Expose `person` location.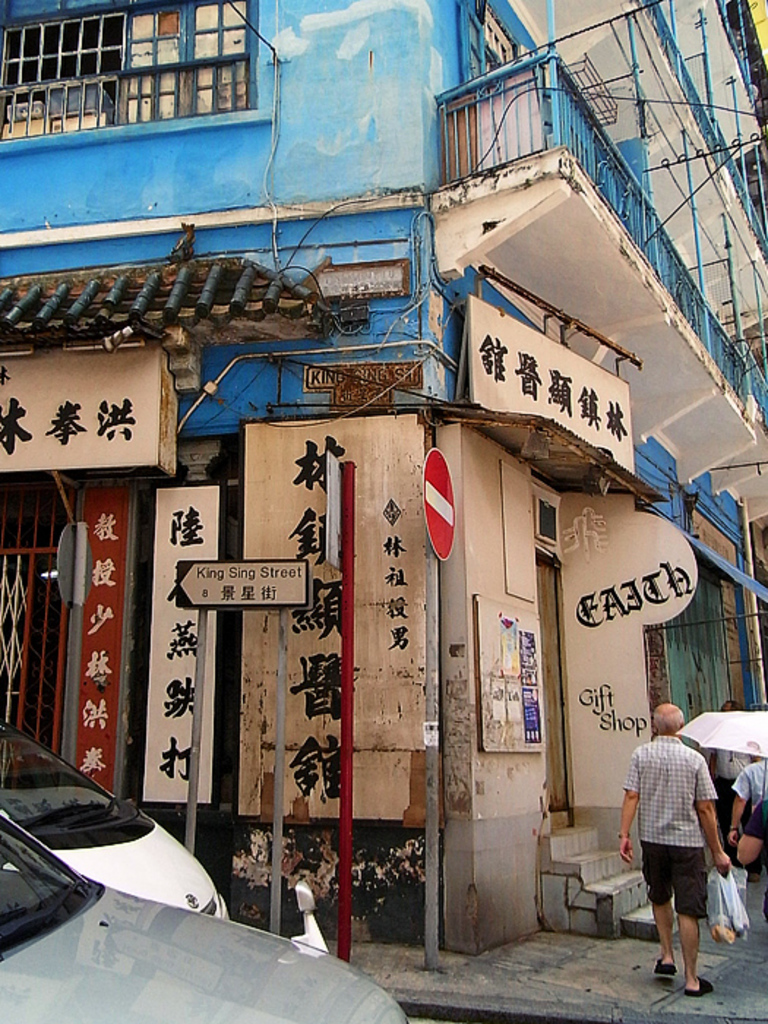
Exposed at l=630, t=704, r=739, b=985.
